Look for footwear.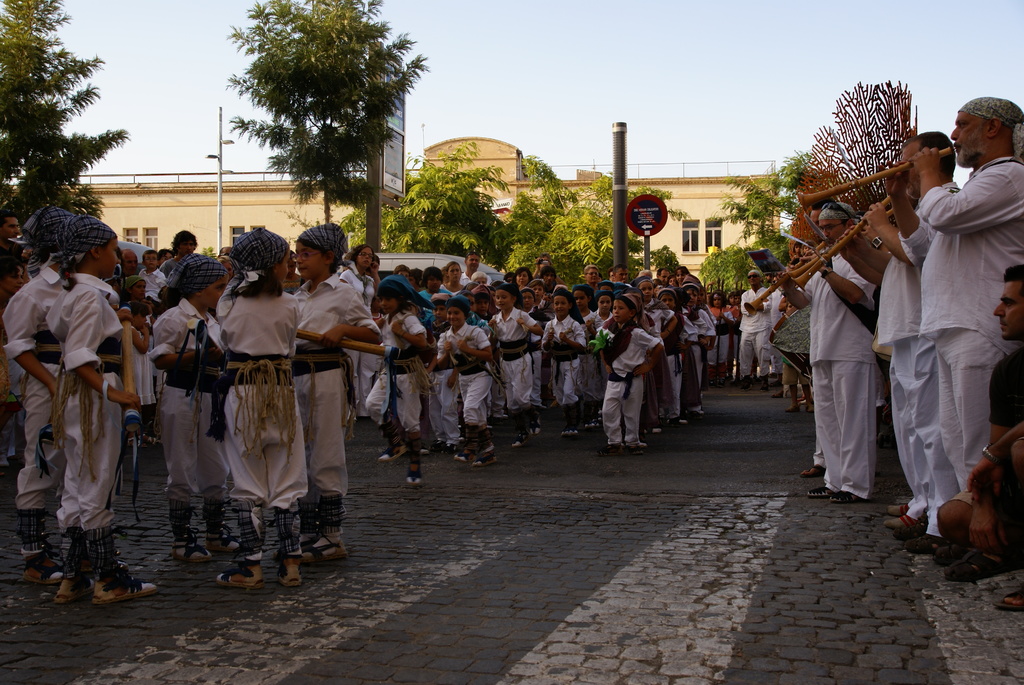
Found: bbox=[168, 528, 213, 564].
